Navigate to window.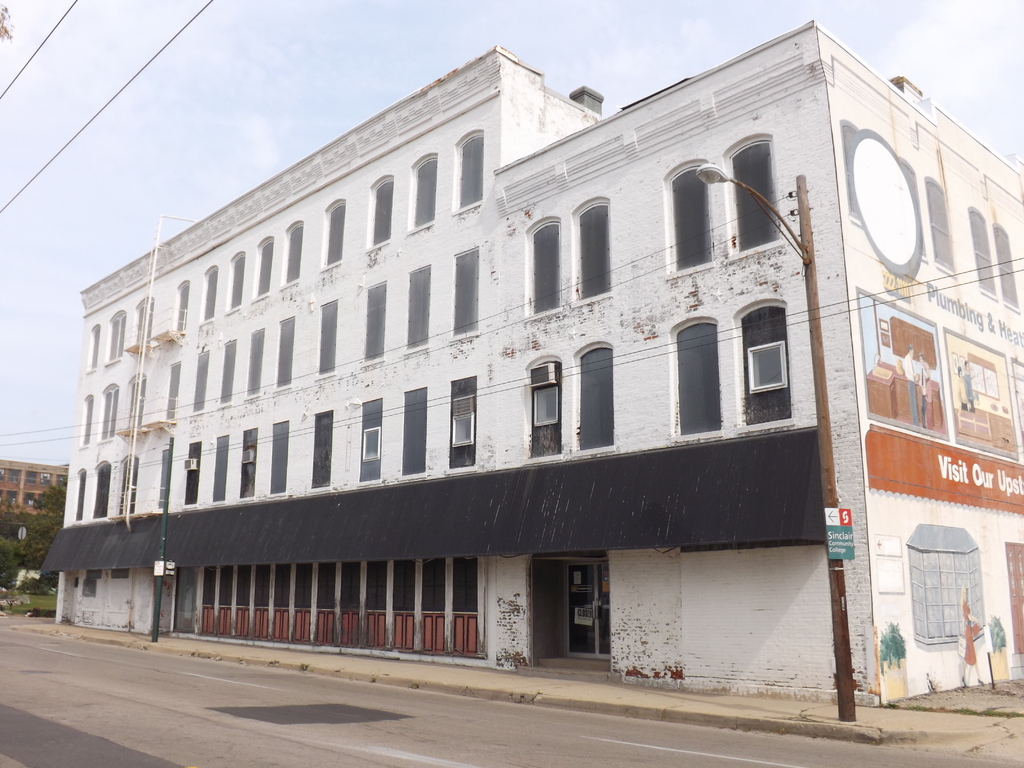
Navigation target: pyautogui.locateOnScreen(201, 565, 214, 609).
